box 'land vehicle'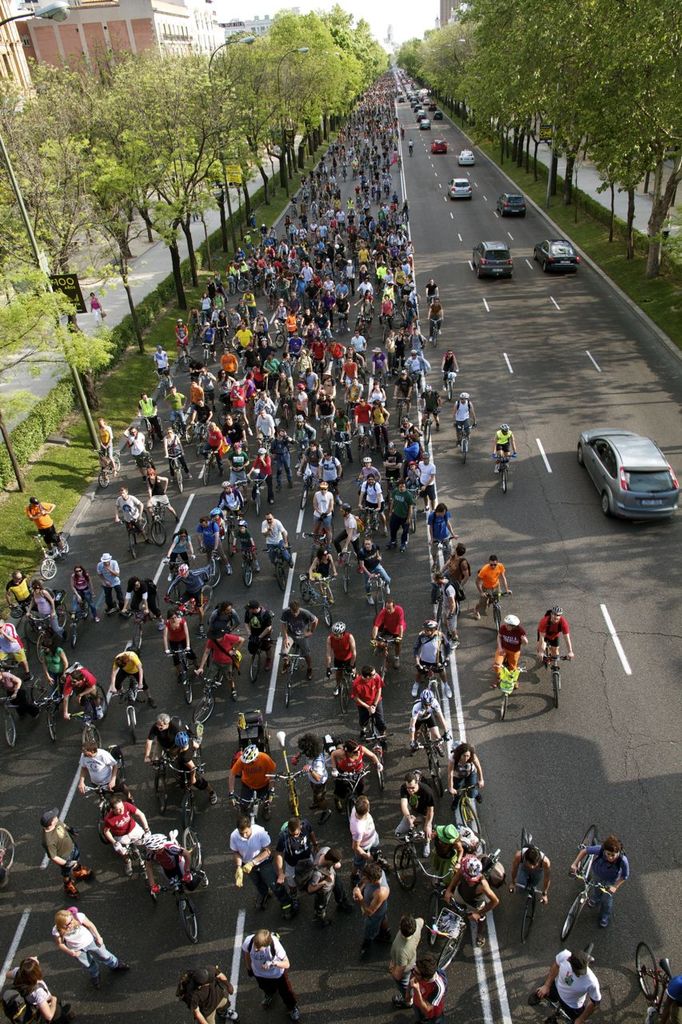
{"x1": 494, "y1": 667, "x2": 513, "y2": 714}
